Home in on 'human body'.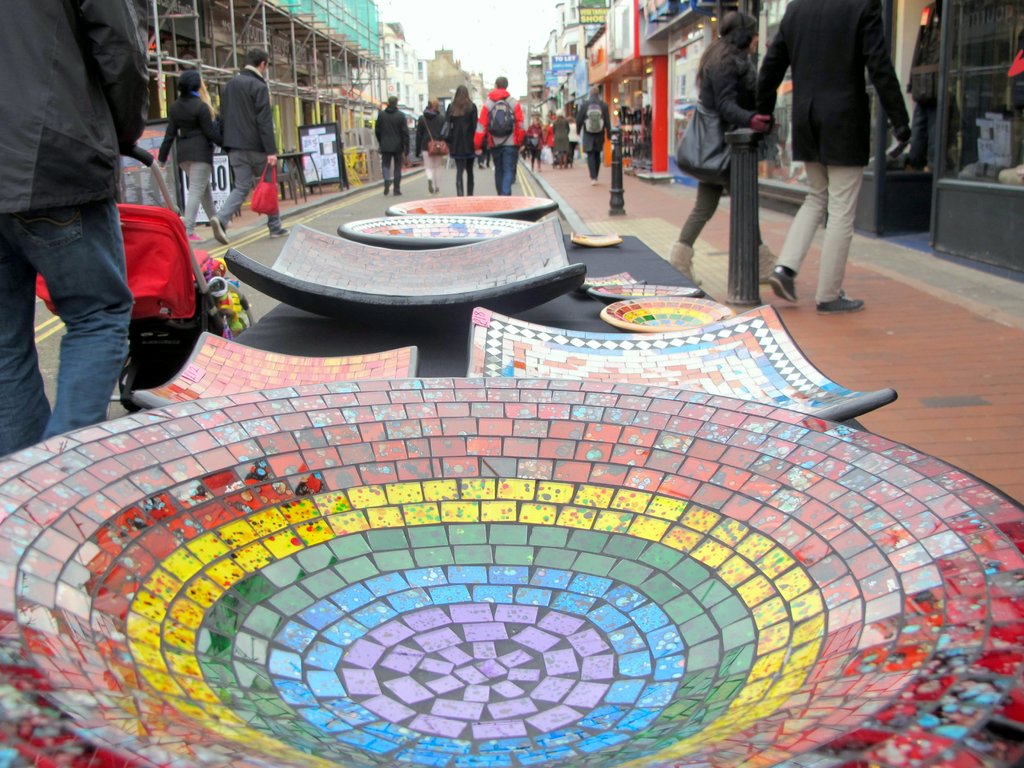
Homed in at [159, 74, 220, 234].
